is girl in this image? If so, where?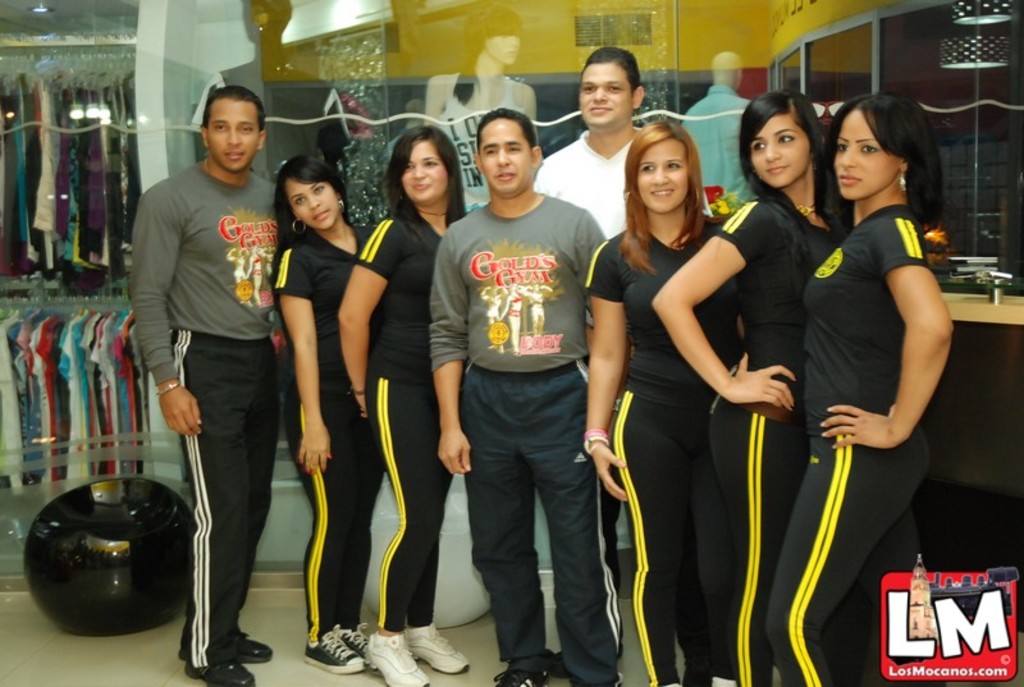
Yes, at bbox(335, 127, 474, 686).
